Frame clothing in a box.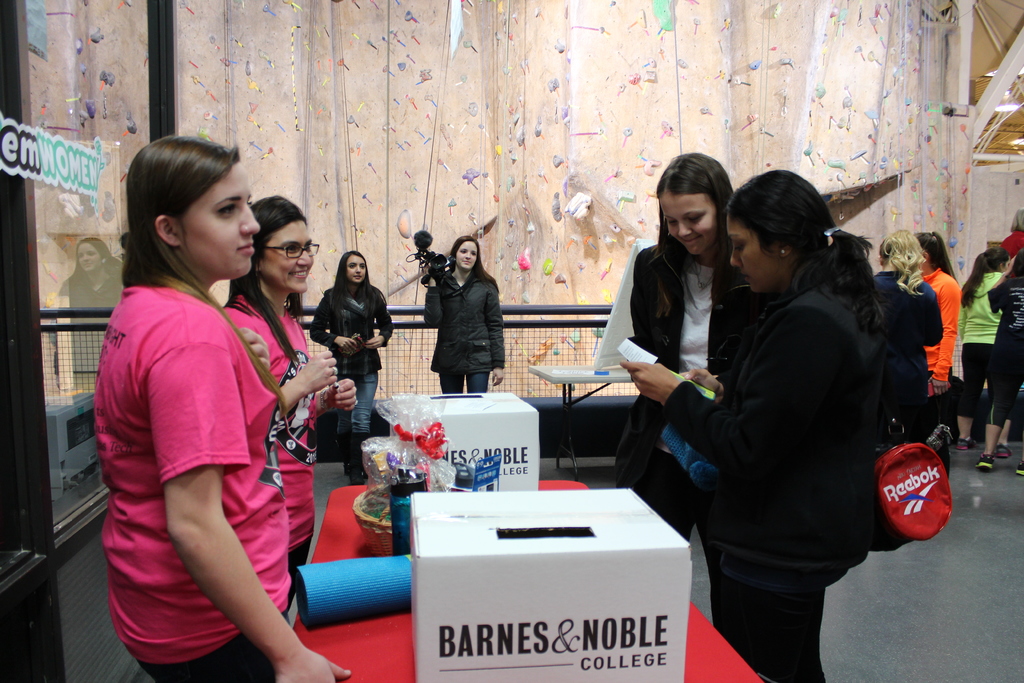
BBox(661, 279, 874, 682).
